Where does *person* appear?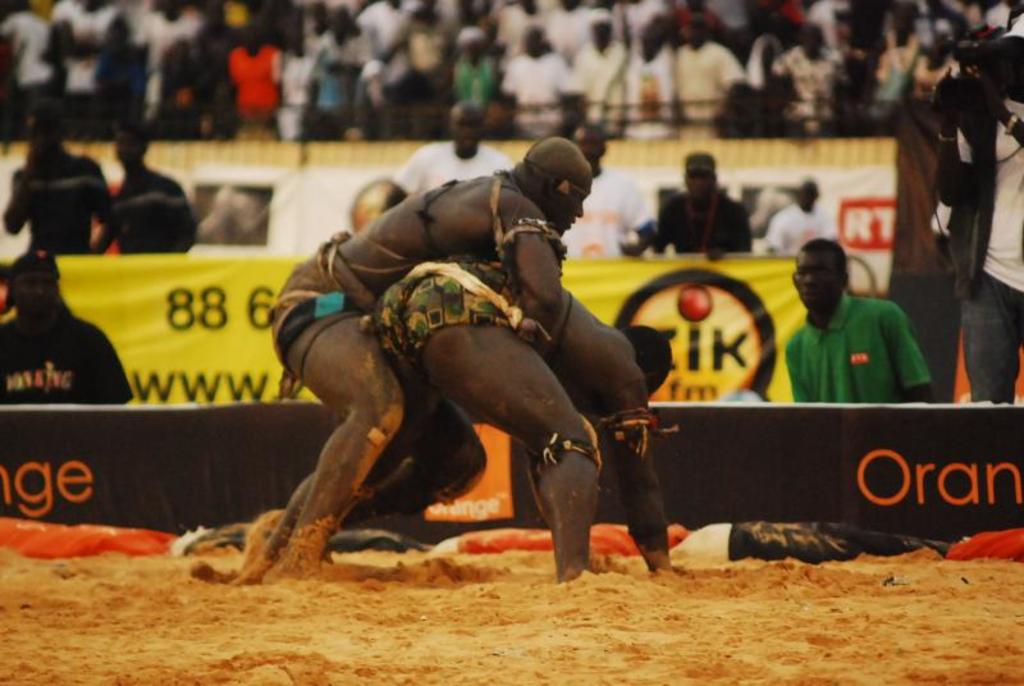
Appears at Rect(945, 18, 1023, 416).
